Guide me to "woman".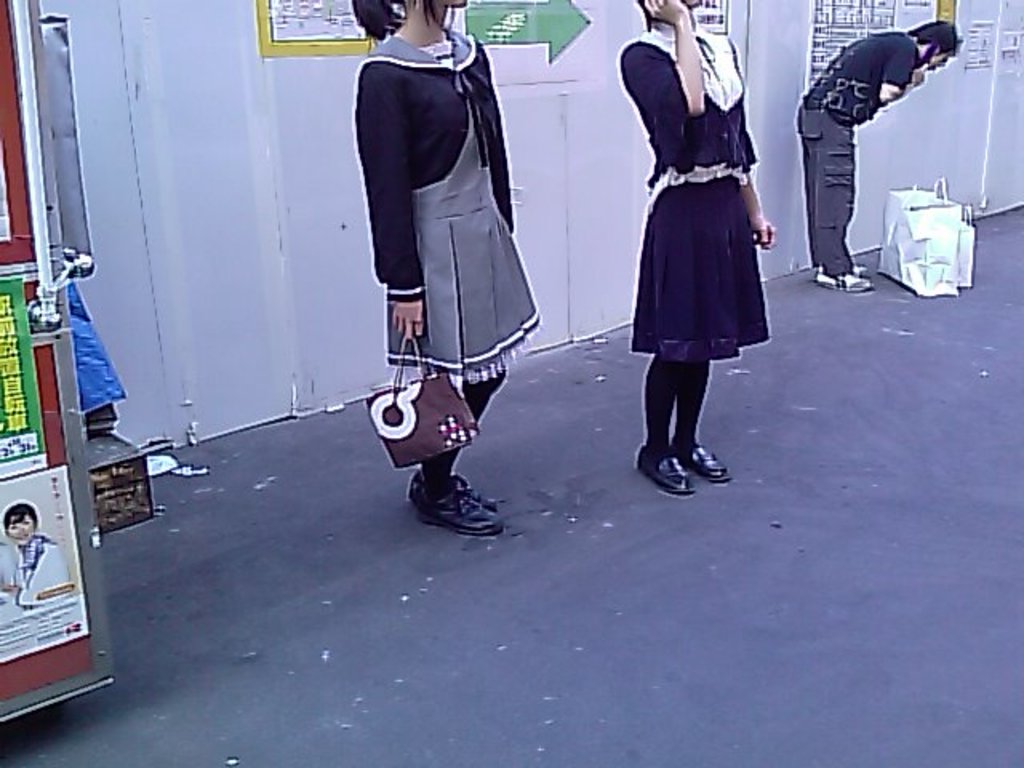
Guidance: (x1=0, y1=496, x2=74, y2=634).
